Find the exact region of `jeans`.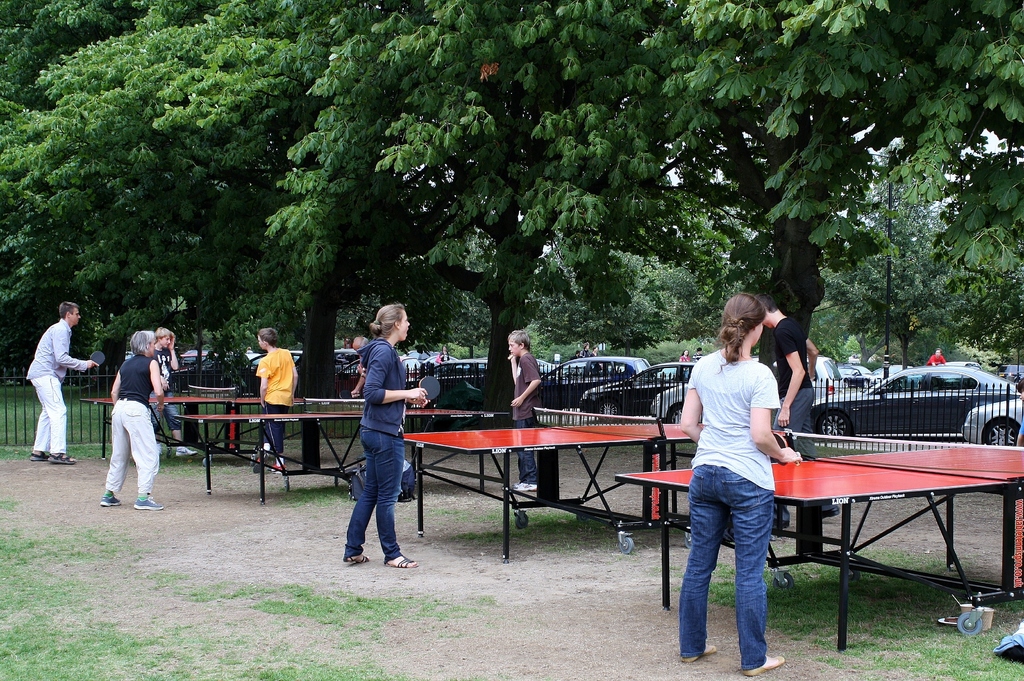
Exact region: detection(515, 451, 539, 478).
